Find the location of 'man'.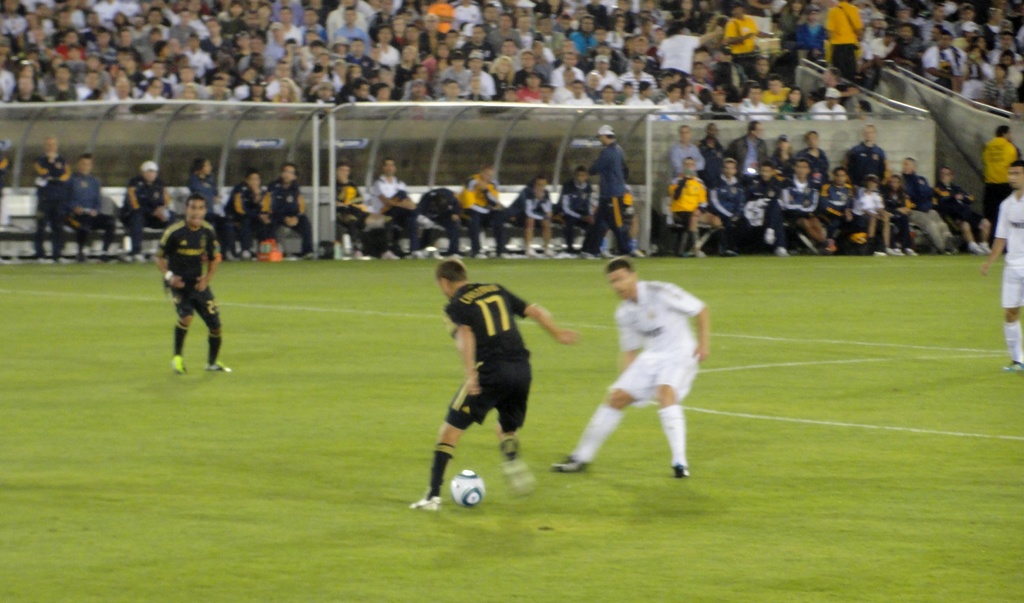
Location: bbox=(838, 125, 894, 189).
